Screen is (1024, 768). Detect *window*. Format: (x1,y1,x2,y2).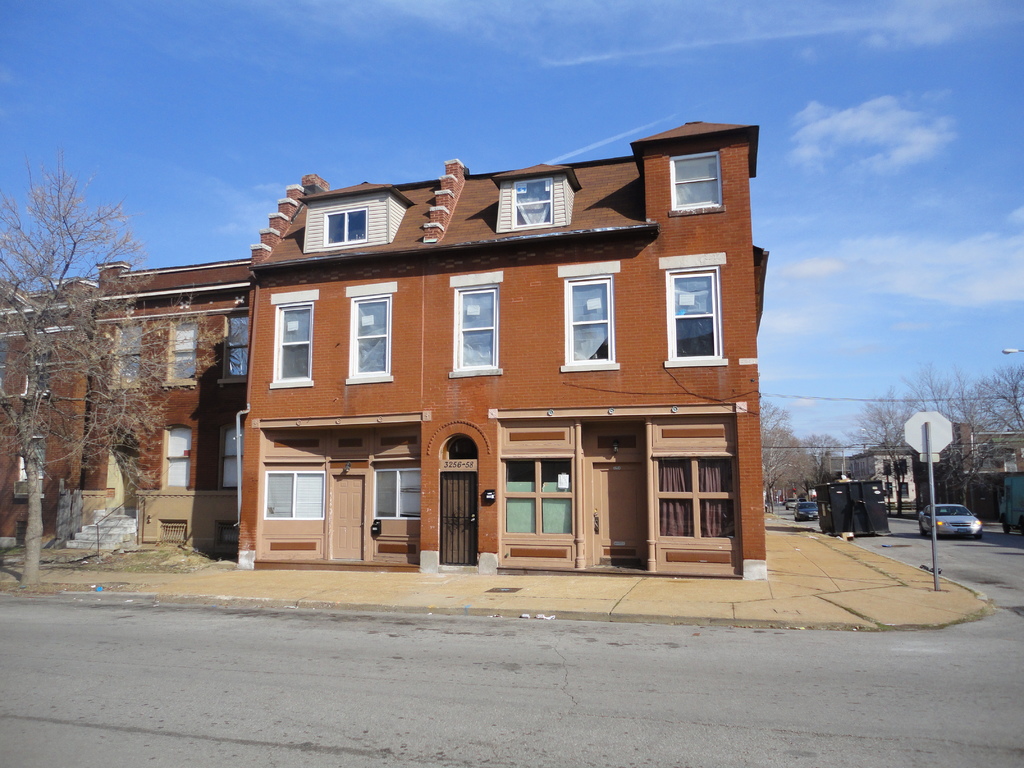
(666,254,734,373).
